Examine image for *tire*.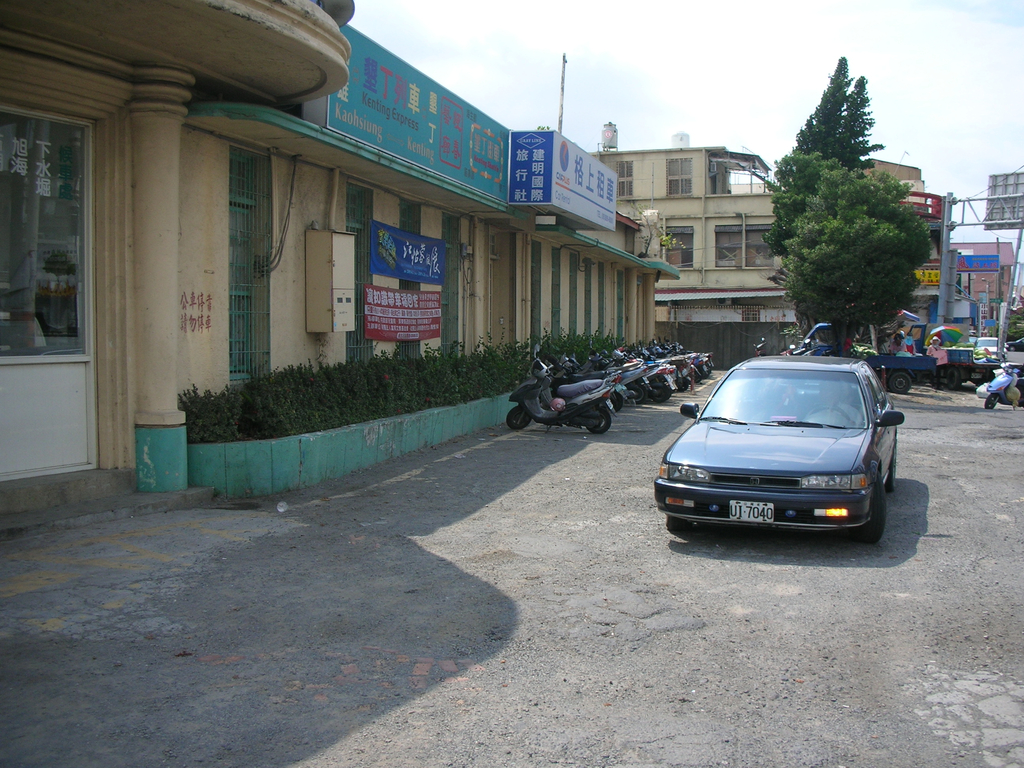
Examination result: select_region(984, 395, 1000, 408).
